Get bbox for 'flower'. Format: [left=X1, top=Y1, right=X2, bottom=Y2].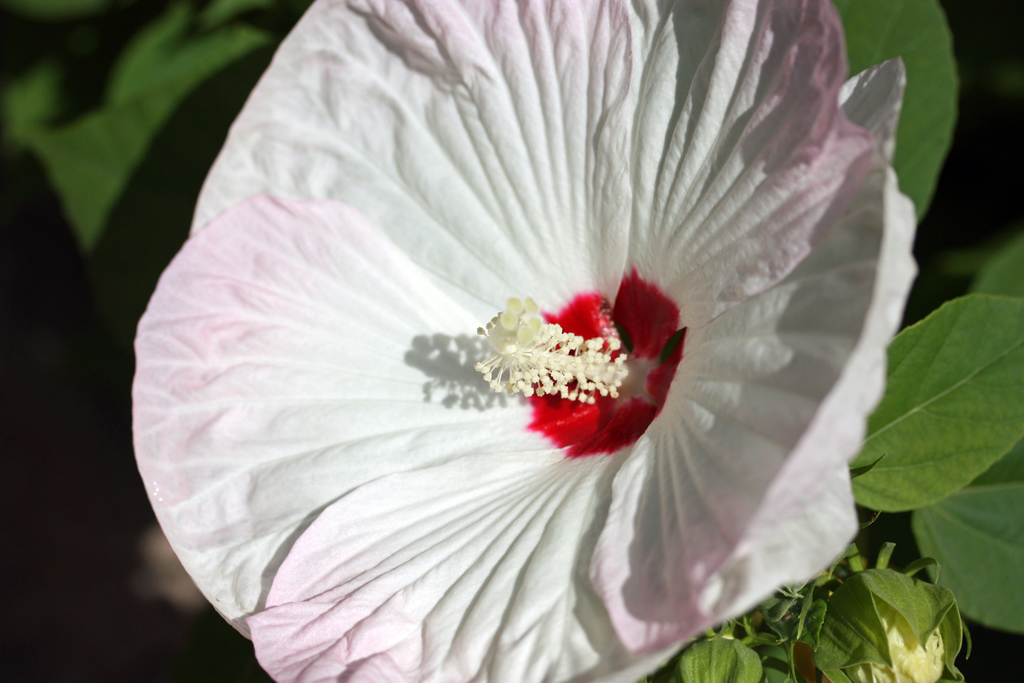
[left=127, top=21, right=966, bottom=666].
